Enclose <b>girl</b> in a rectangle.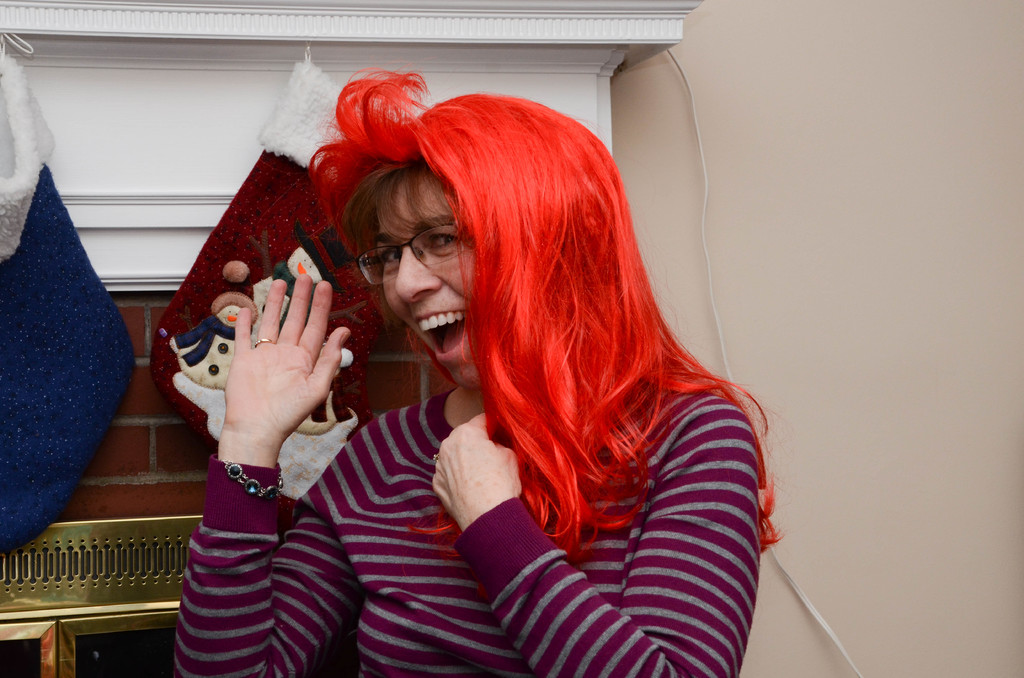
left=172, top=69, right=770, bottom=677.
